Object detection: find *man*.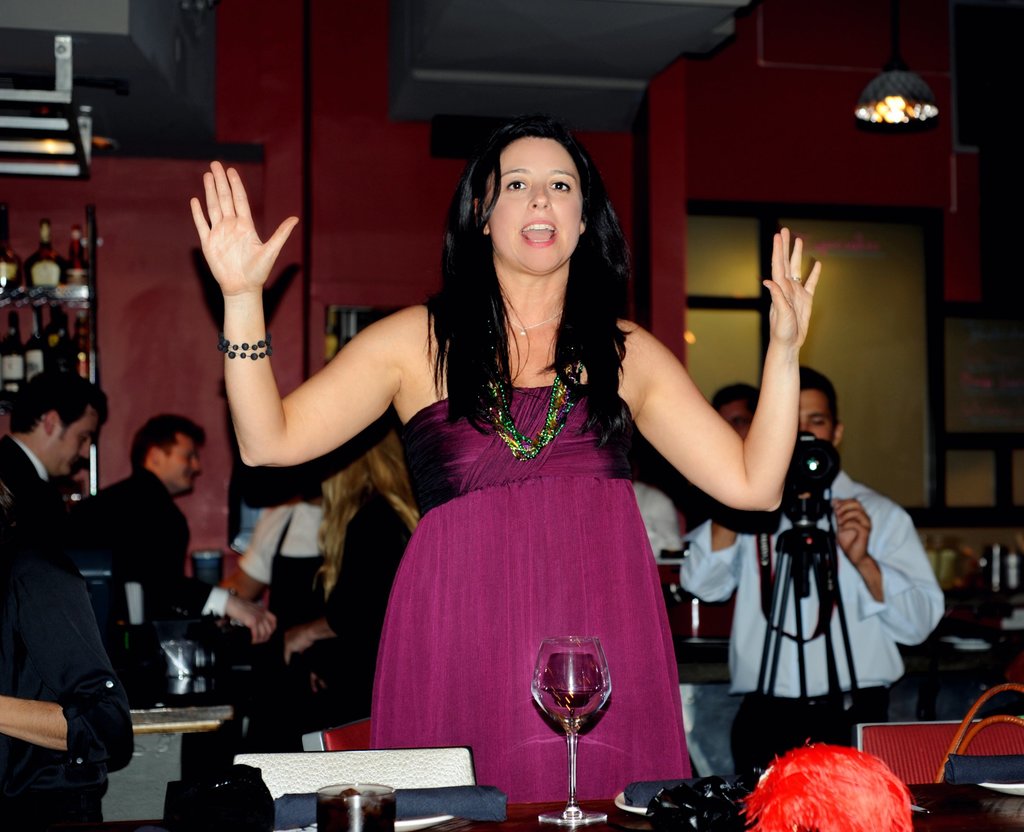
bbox=(712, 383, 755, 447).
